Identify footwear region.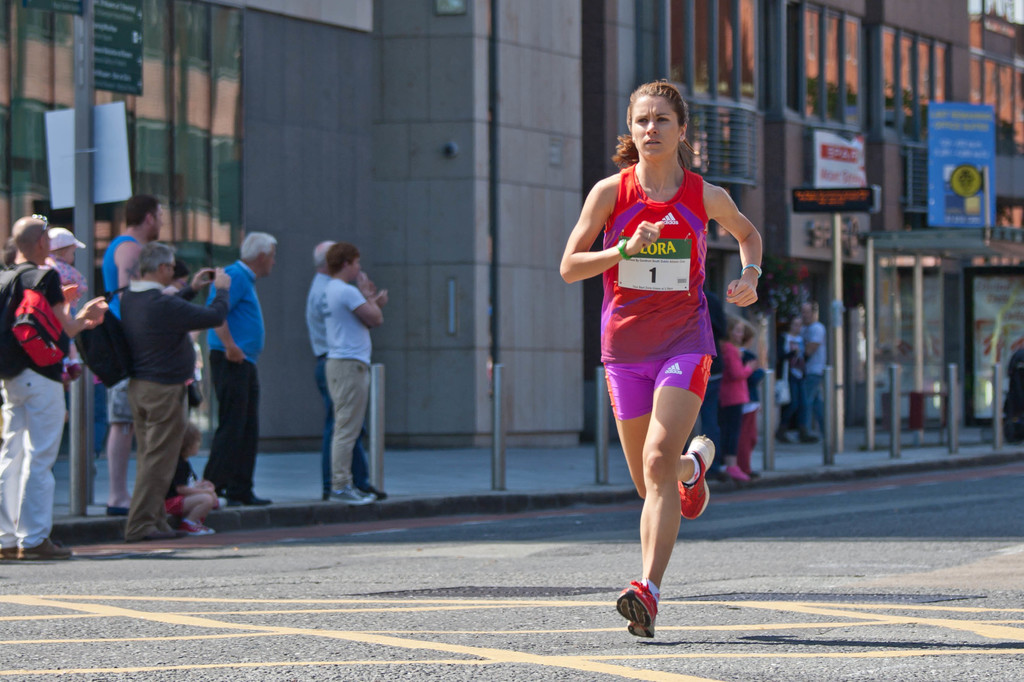
Region: 232 484 268 511.
